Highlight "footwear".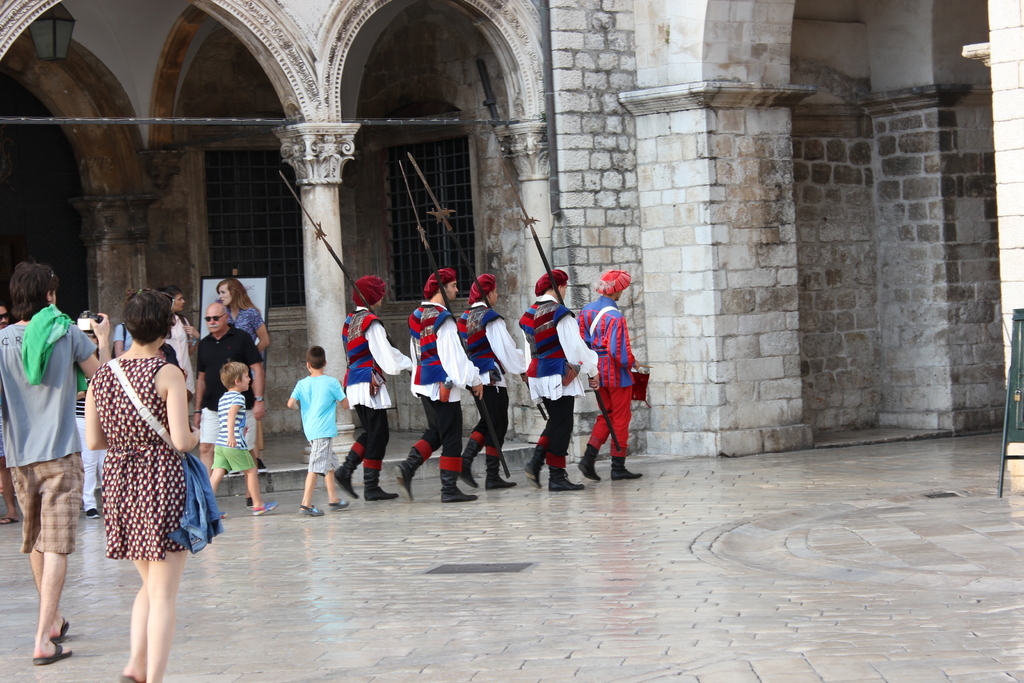
Highlighted region: Rect(301, 501, 326, 514).
